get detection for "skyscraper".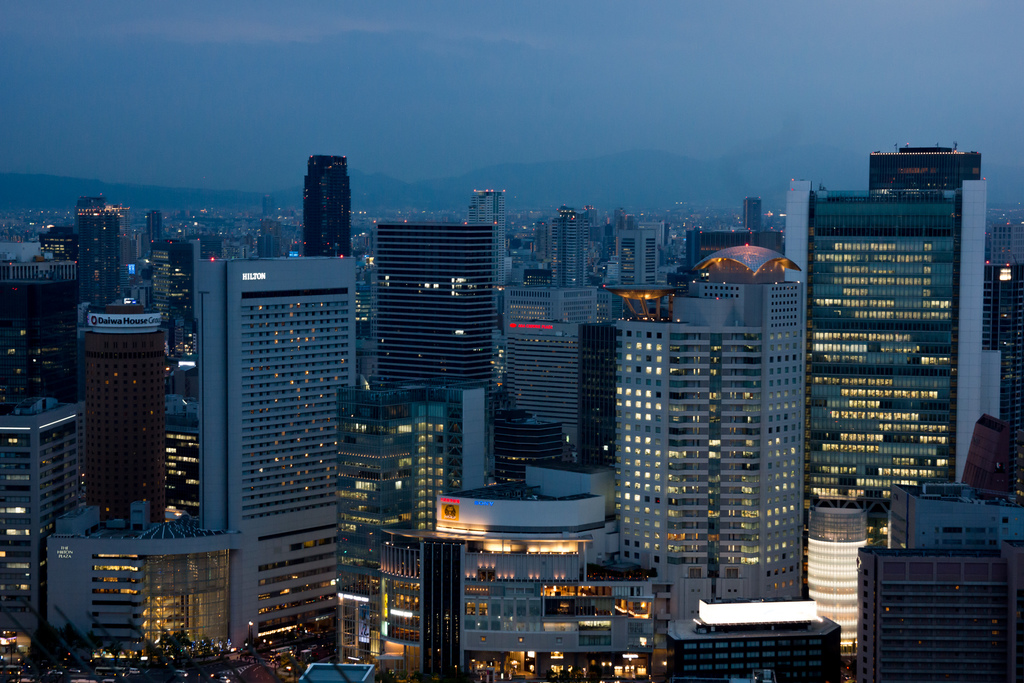
Detection: box=[372, 210, 509, 389].
